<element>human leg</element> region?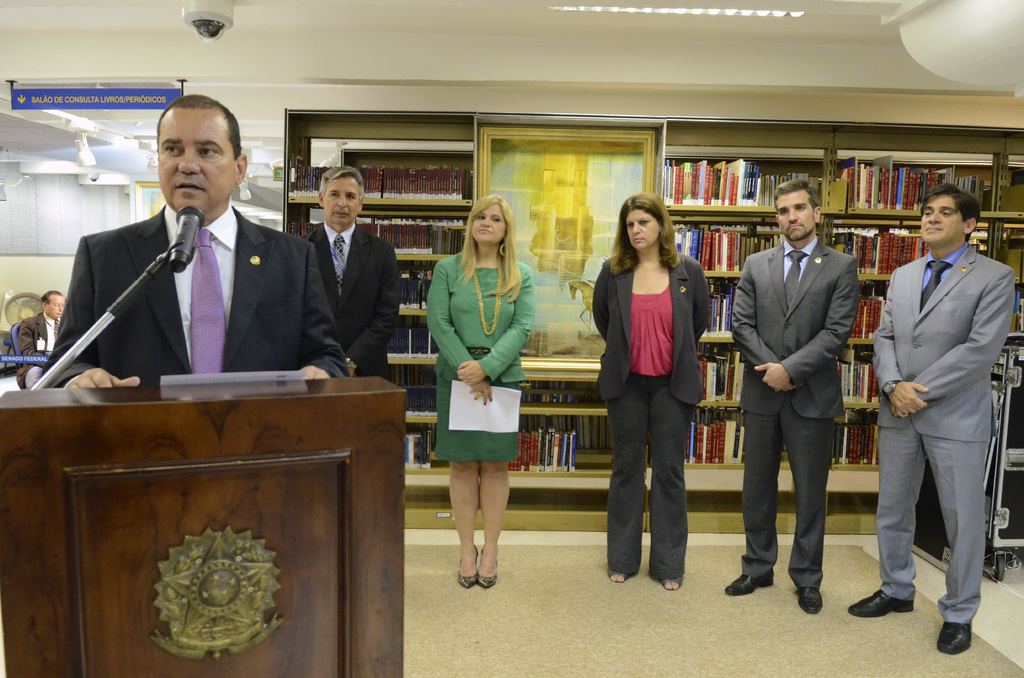
849:424:918:609
